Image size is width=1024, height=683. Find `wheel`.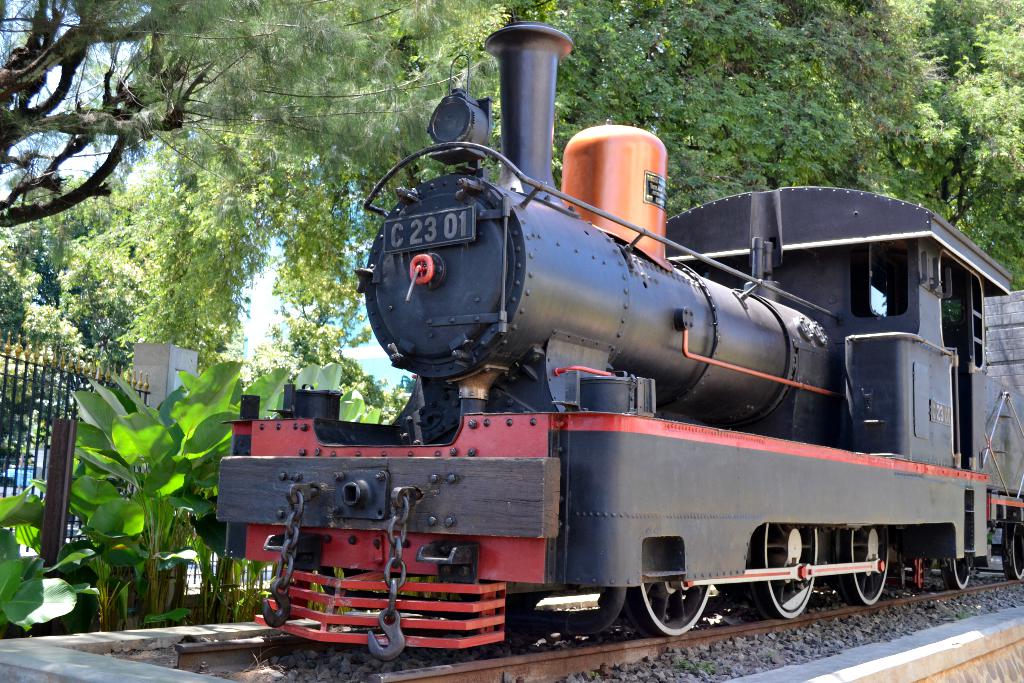
rect(752, 522, 817, 620).
